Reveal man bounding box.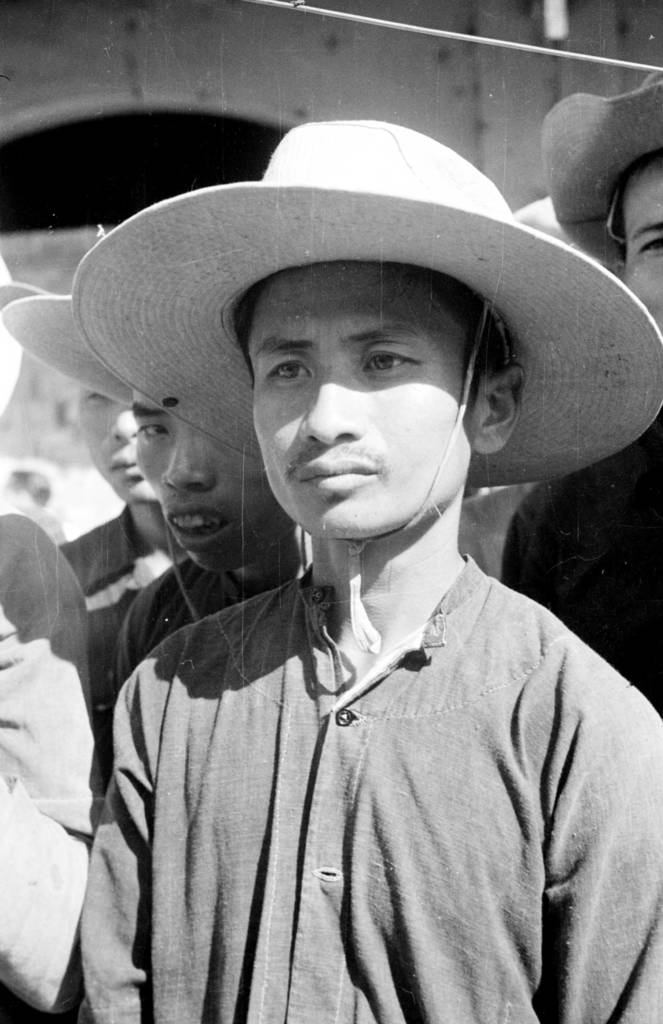
Revealed: region(0, 301, 342, 709).
